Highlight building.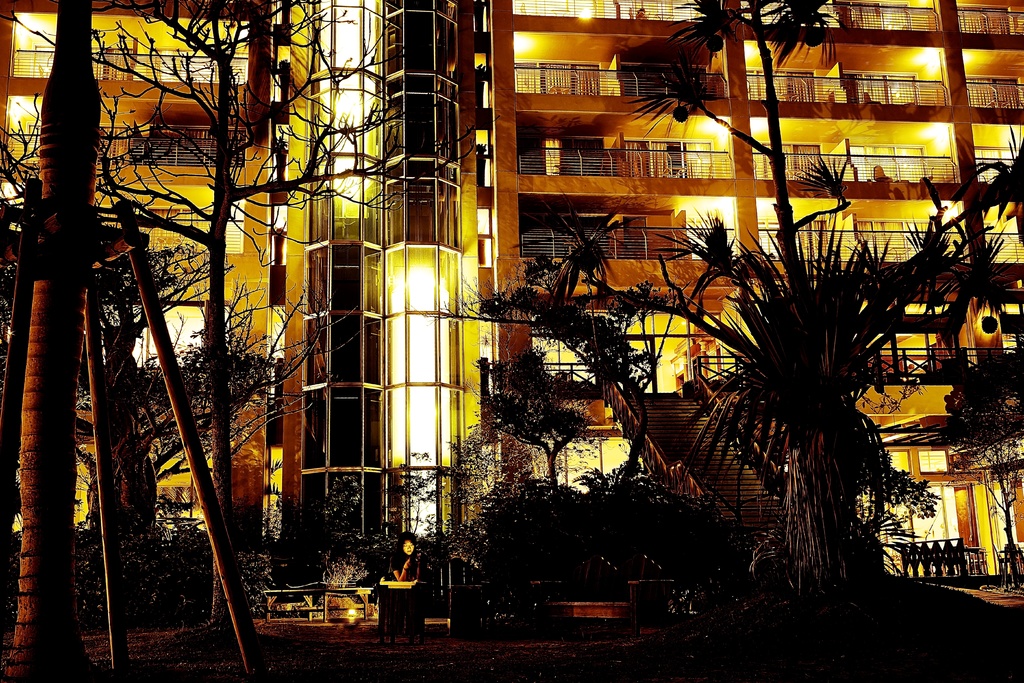
Highlighted region: crop(0, 0, 1023, 590).
